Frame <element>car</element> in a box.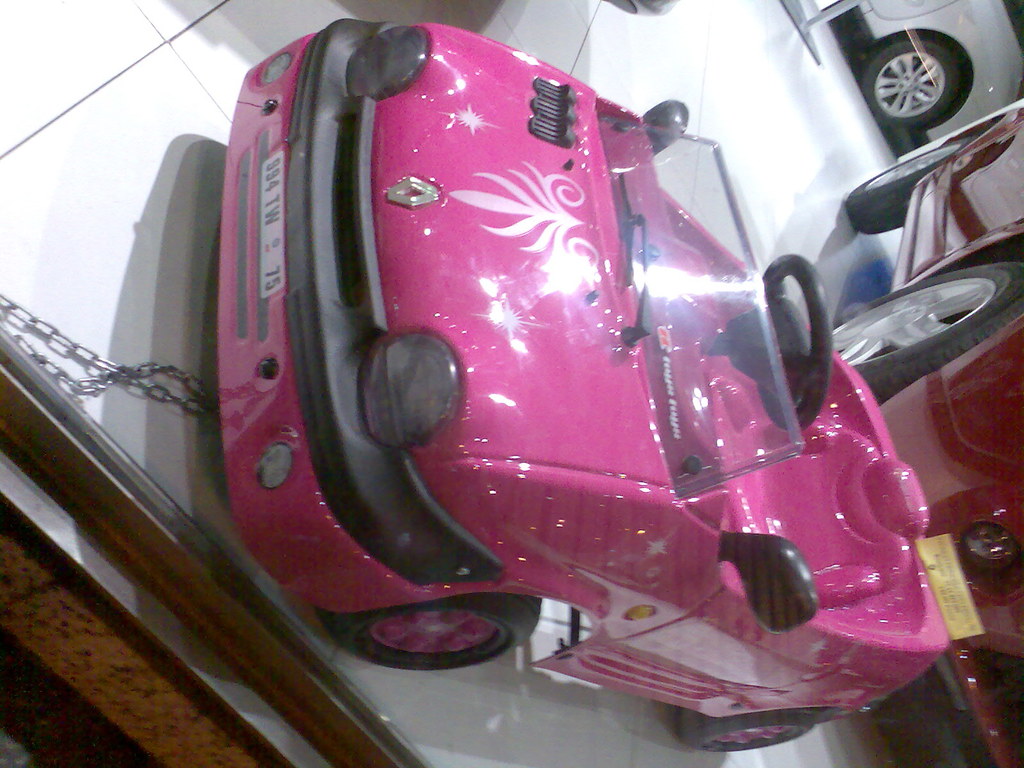
x1=820 y1=0 x2=1023 y2=147.
